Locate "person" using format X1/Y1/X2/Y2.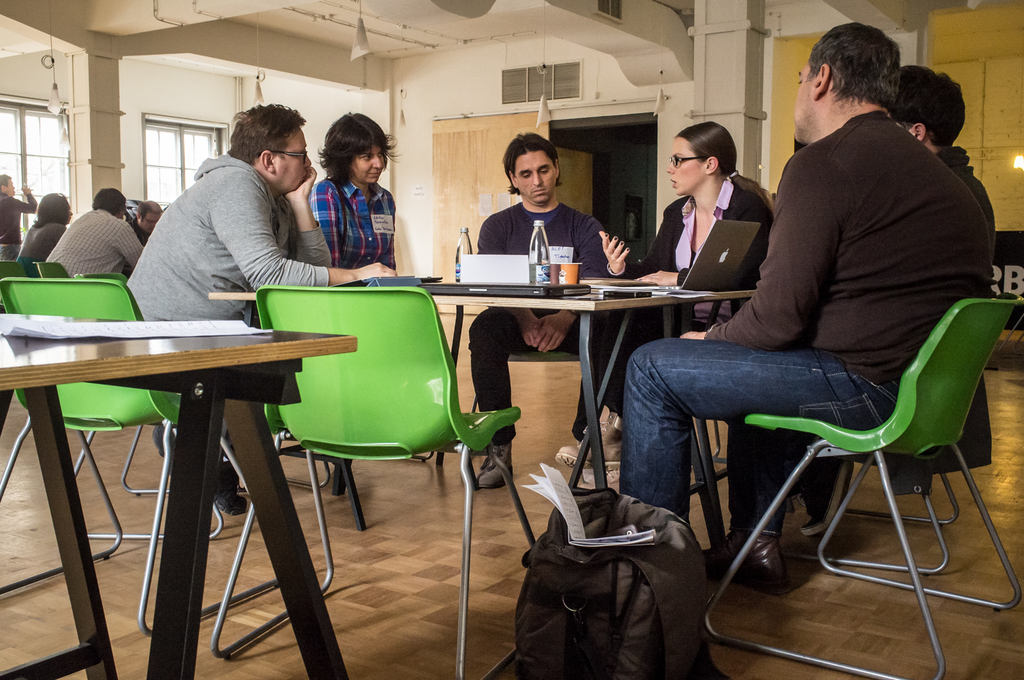
14/191/74/267.
